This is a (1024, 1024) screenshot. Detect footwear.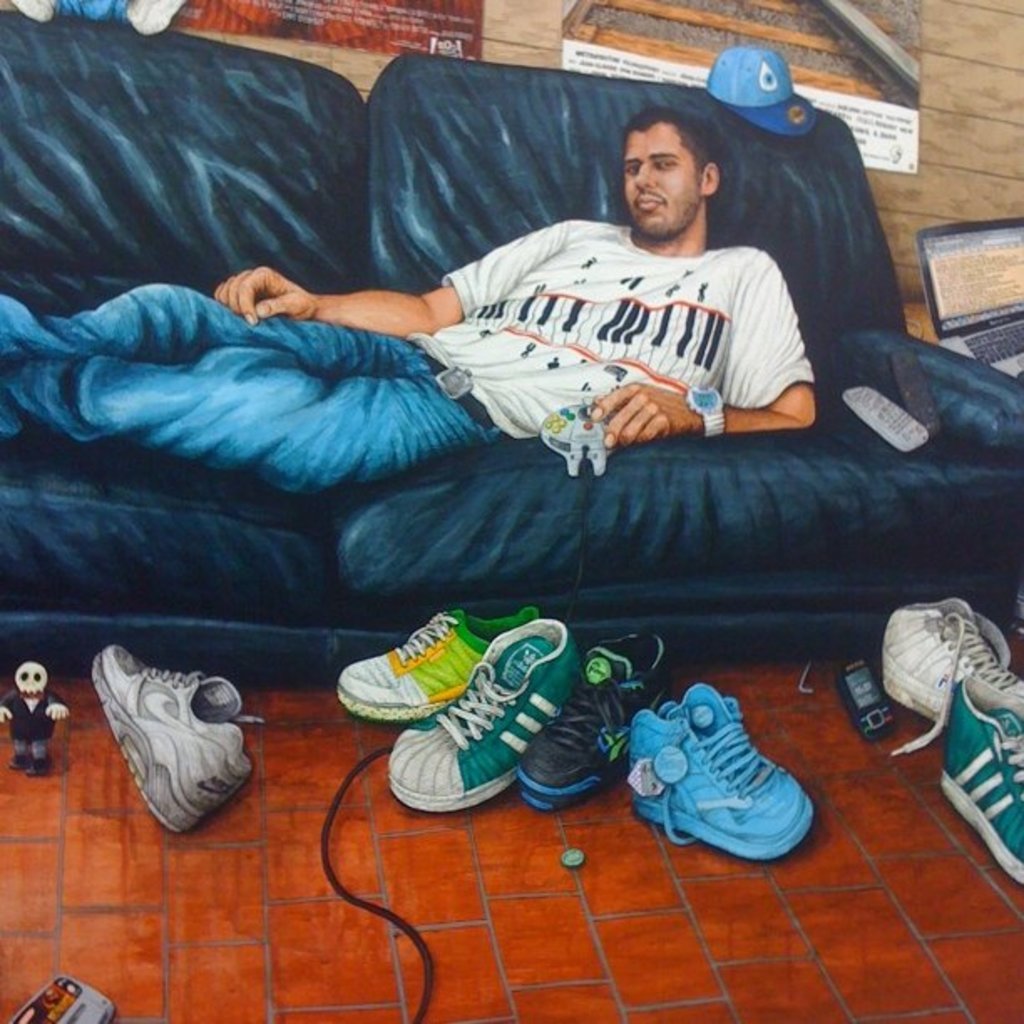
locate(335, 602, 532, 726).
